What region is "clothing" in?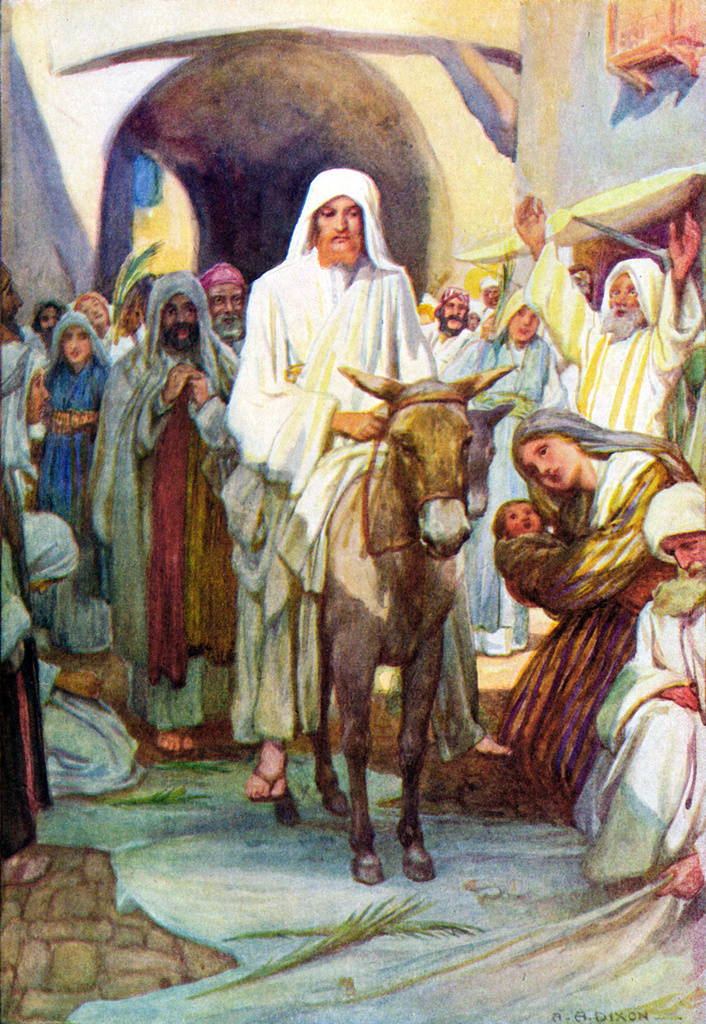
525:238:700:446.
